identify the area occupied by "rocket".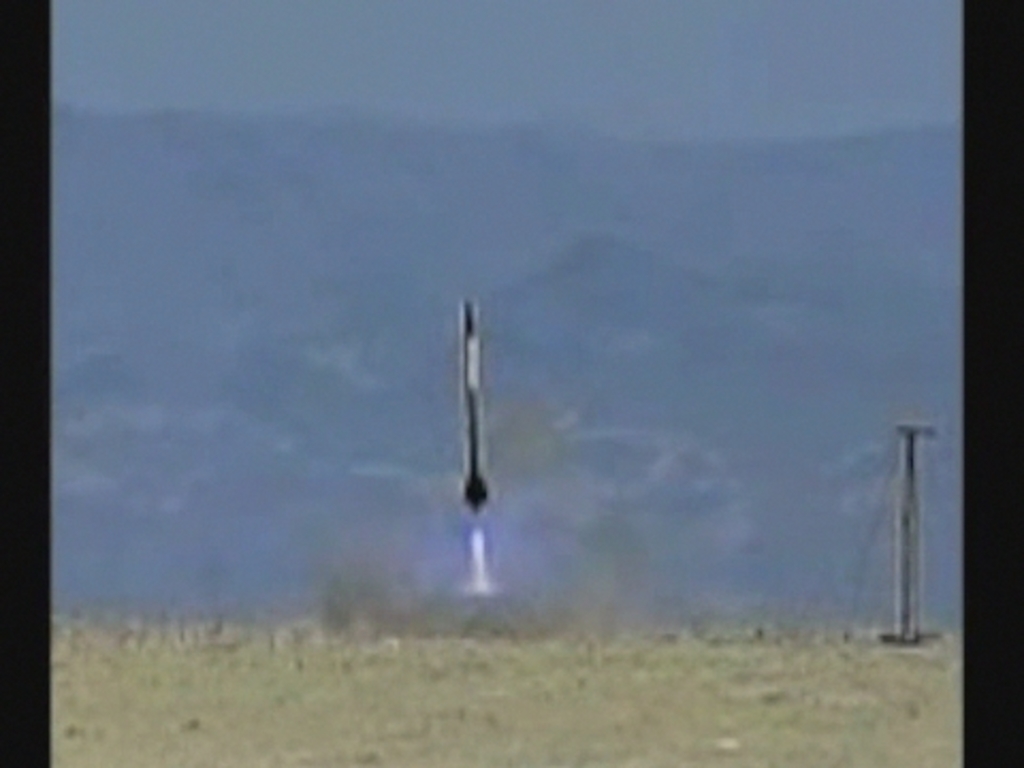
Area: BBox(459, 299, 482, 512).
